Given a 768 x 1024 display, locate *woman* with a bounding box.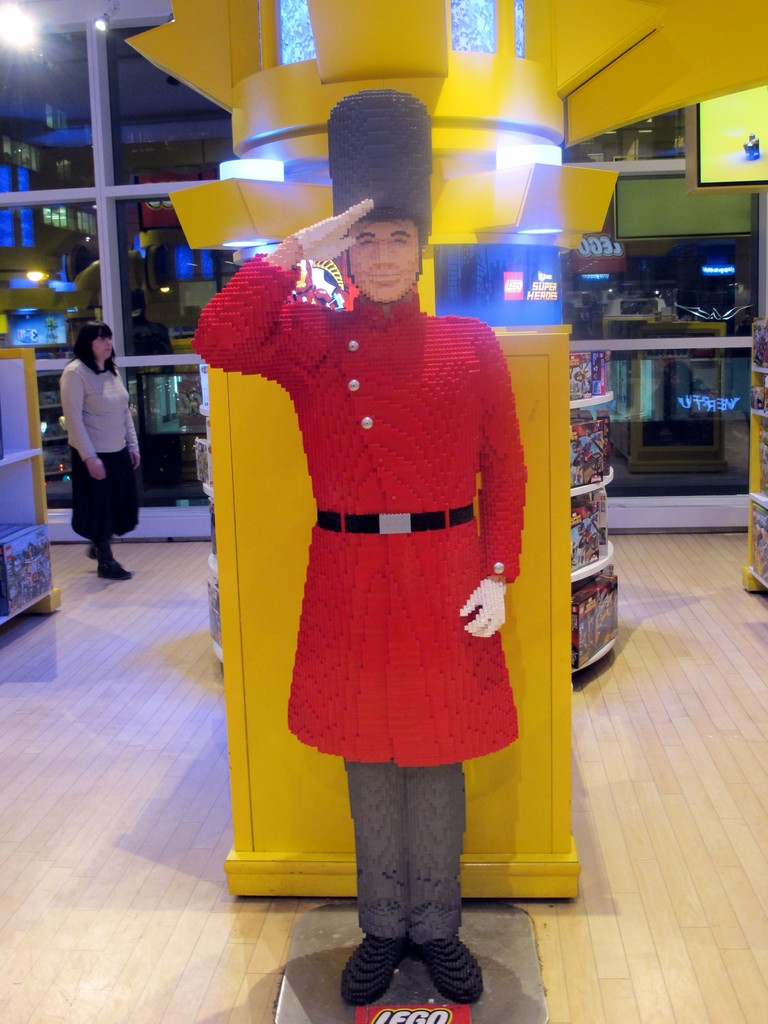
Located: bbox=(52, 323, 148, 580).
